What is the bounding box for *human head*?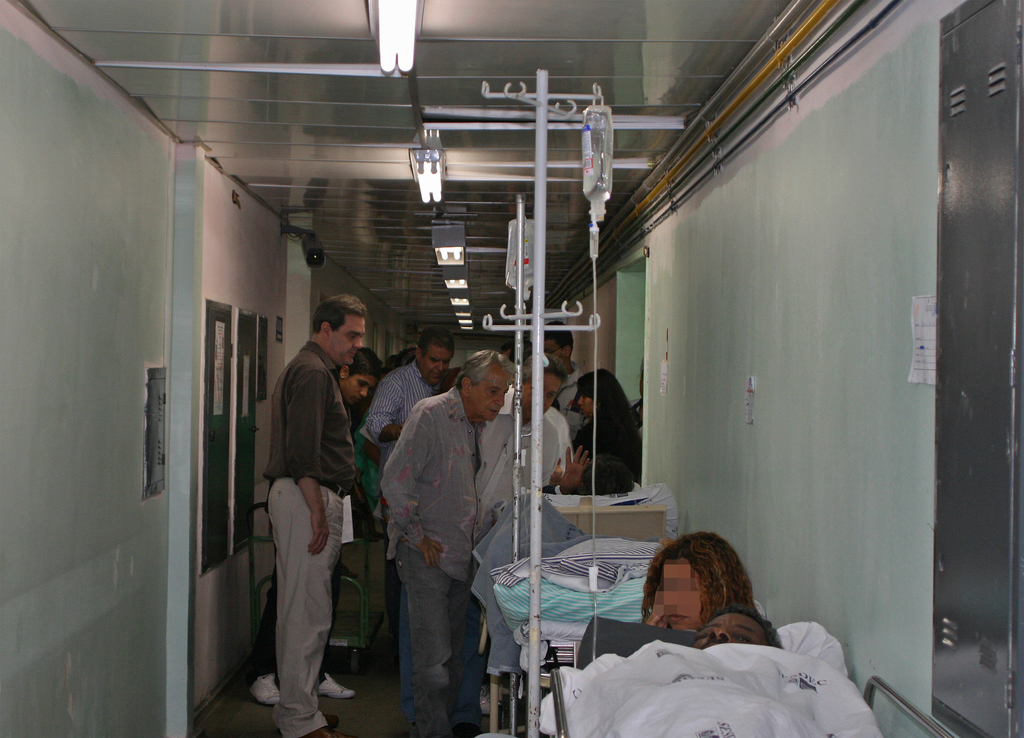
(308,293,370,368).
